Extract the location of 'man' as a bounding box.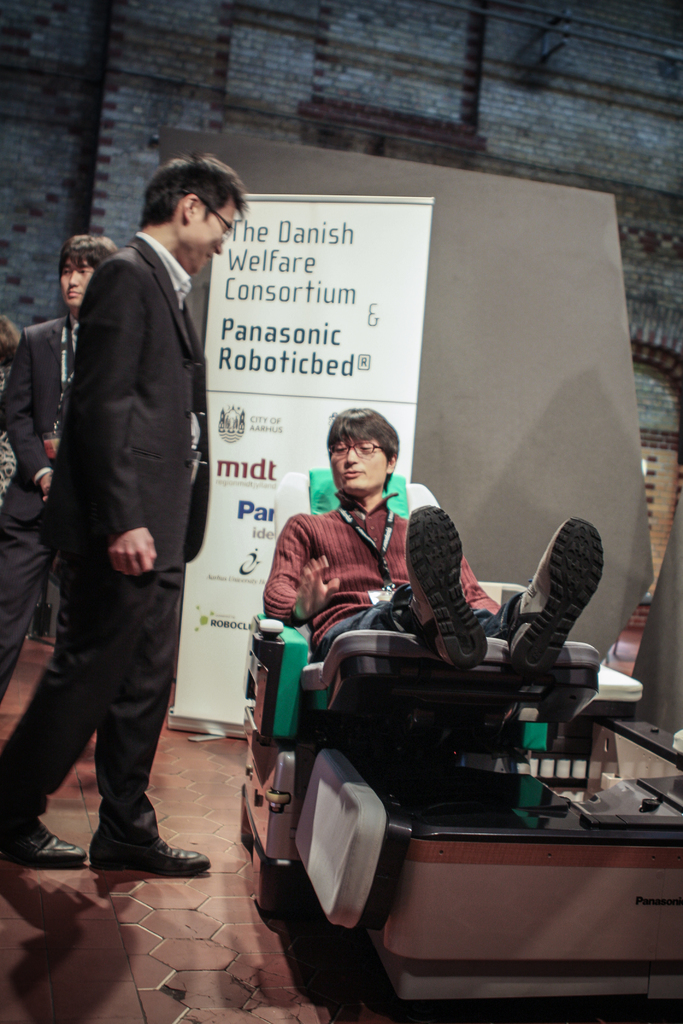
<region>262, 408, 607, 672</region>.
